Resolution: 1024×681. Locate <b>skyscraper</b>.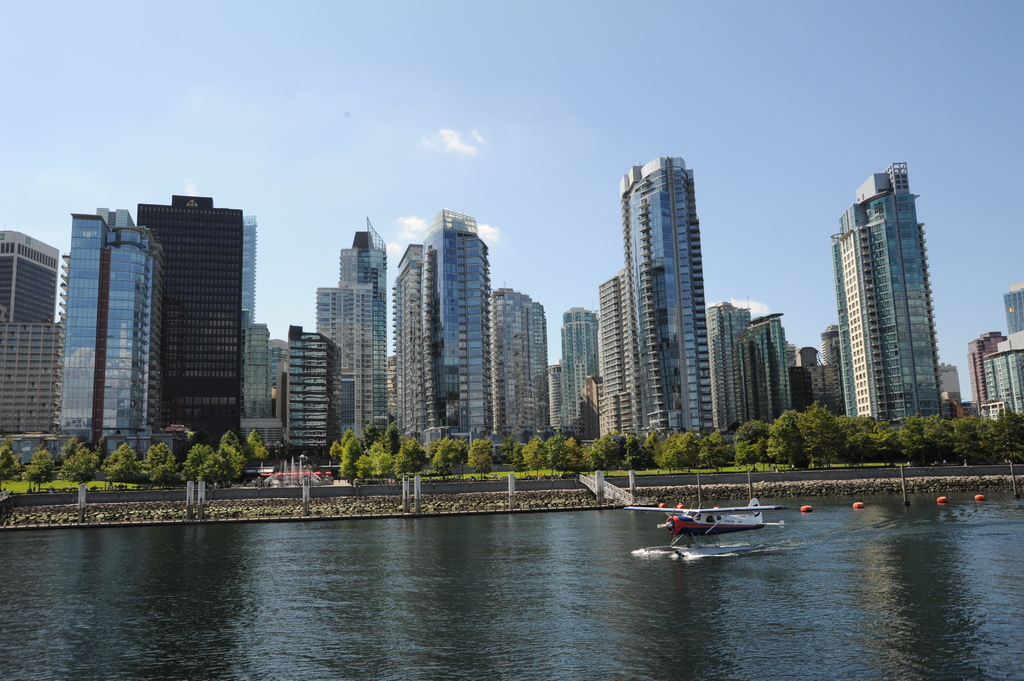
704,303,751,437.
